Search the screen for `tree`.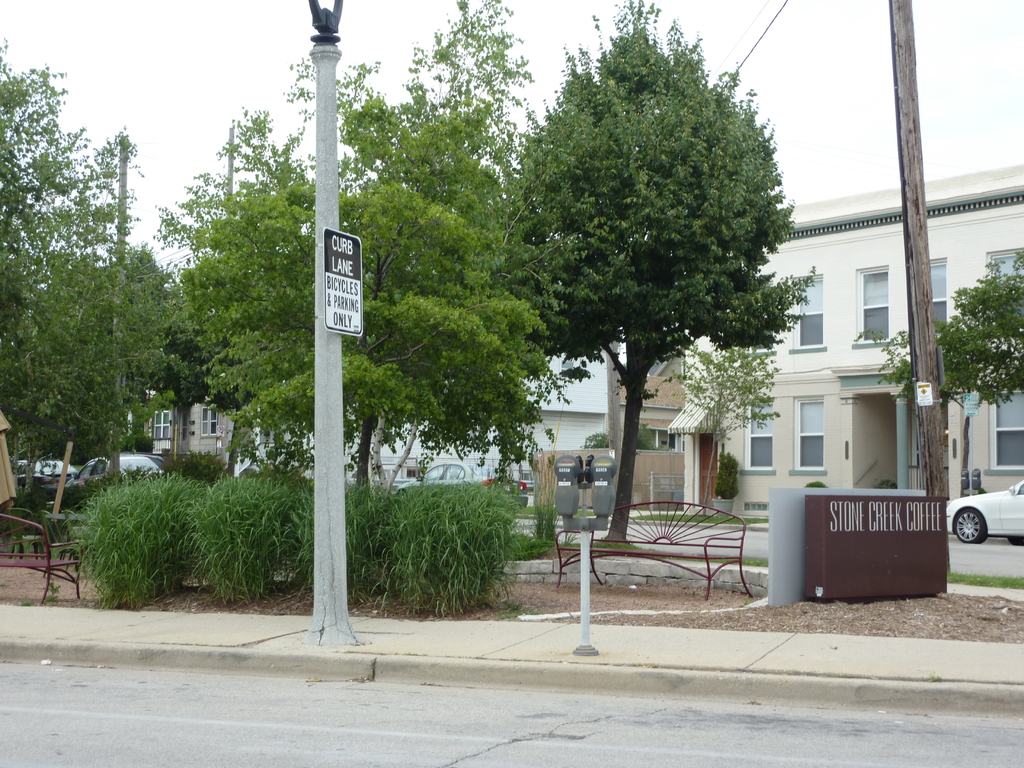
Found at l=151, t=0, r=568, b=500.
